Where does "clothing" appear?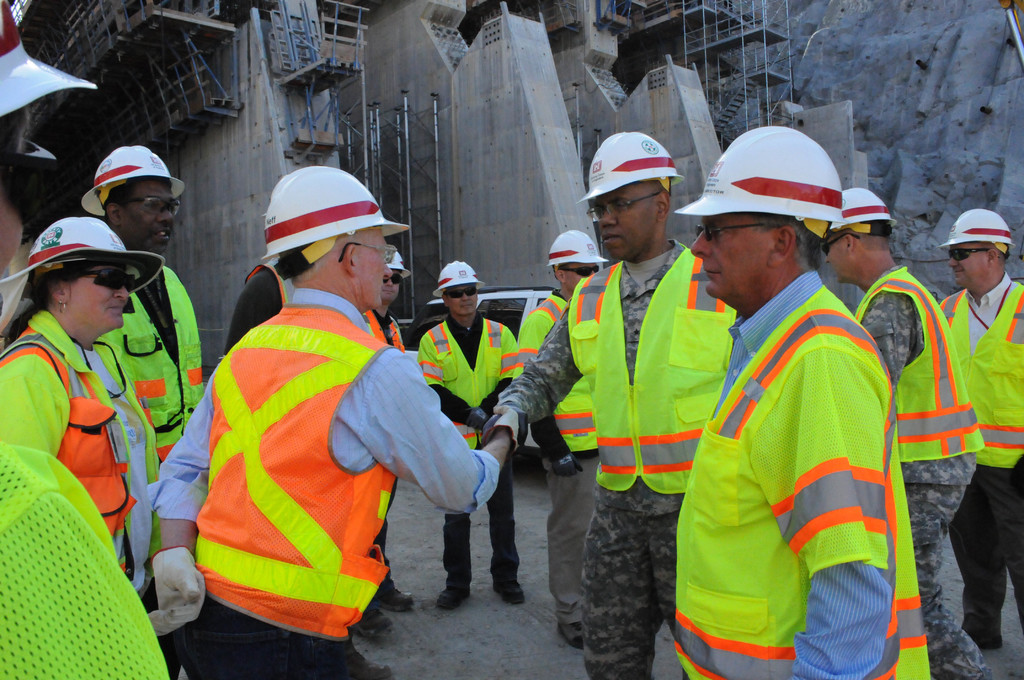
Appears at box=[667, 266, 972, 679].
